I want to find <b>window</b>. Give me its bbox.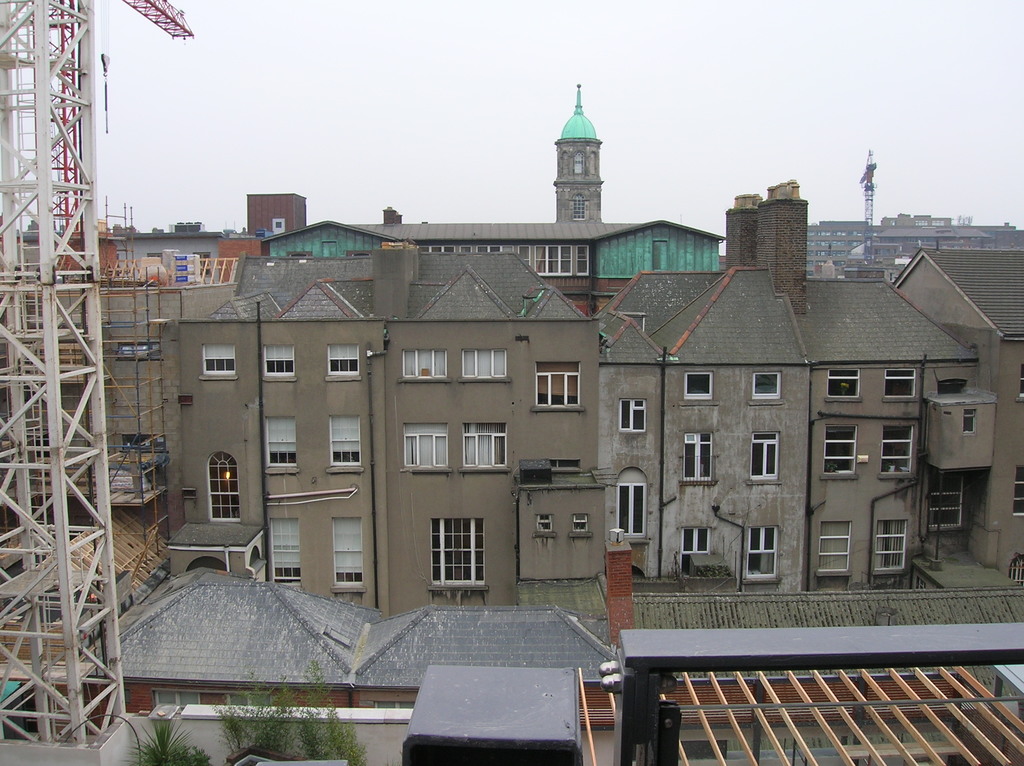
{"left": 875, "top": 523, "right": 905, "bottom": 573}.
